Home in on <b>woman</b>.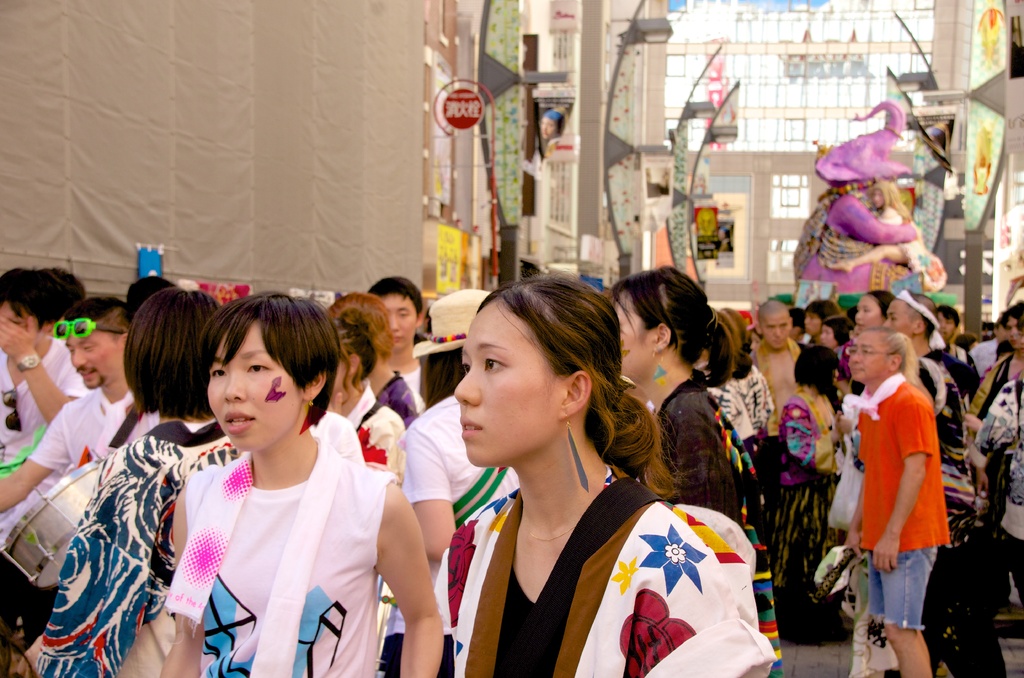
Homed in at x1=28, y1=289, x2=243, y2=677.
